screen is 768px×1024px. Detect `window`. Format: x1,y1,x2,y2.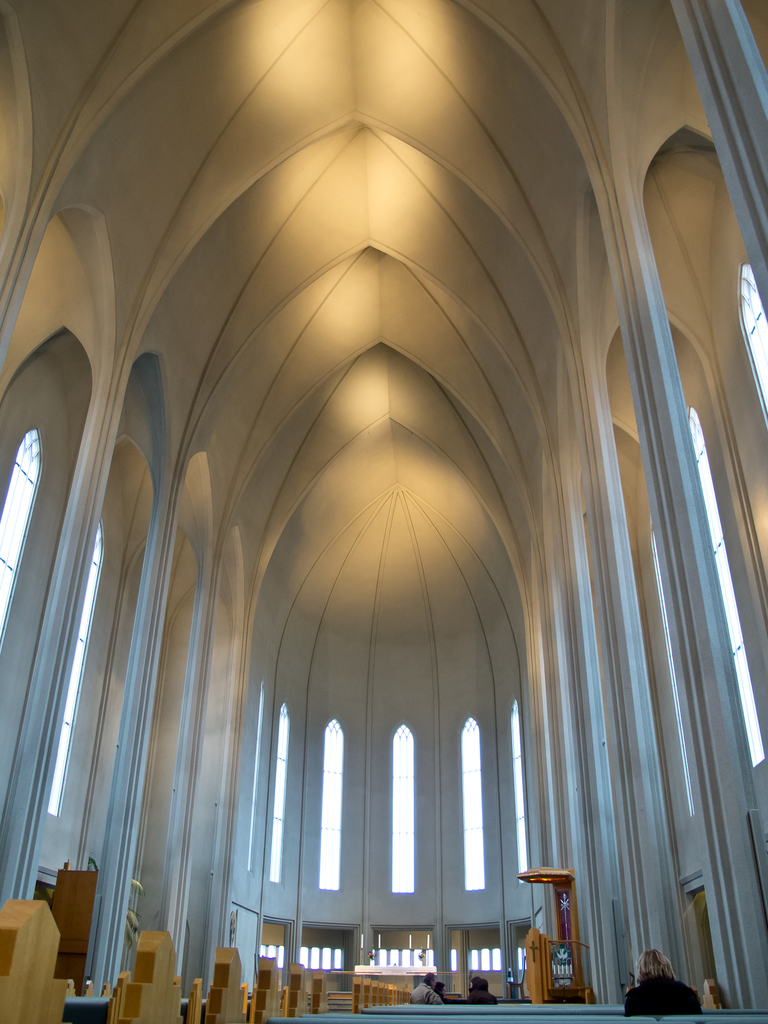
321,709,345,889.
